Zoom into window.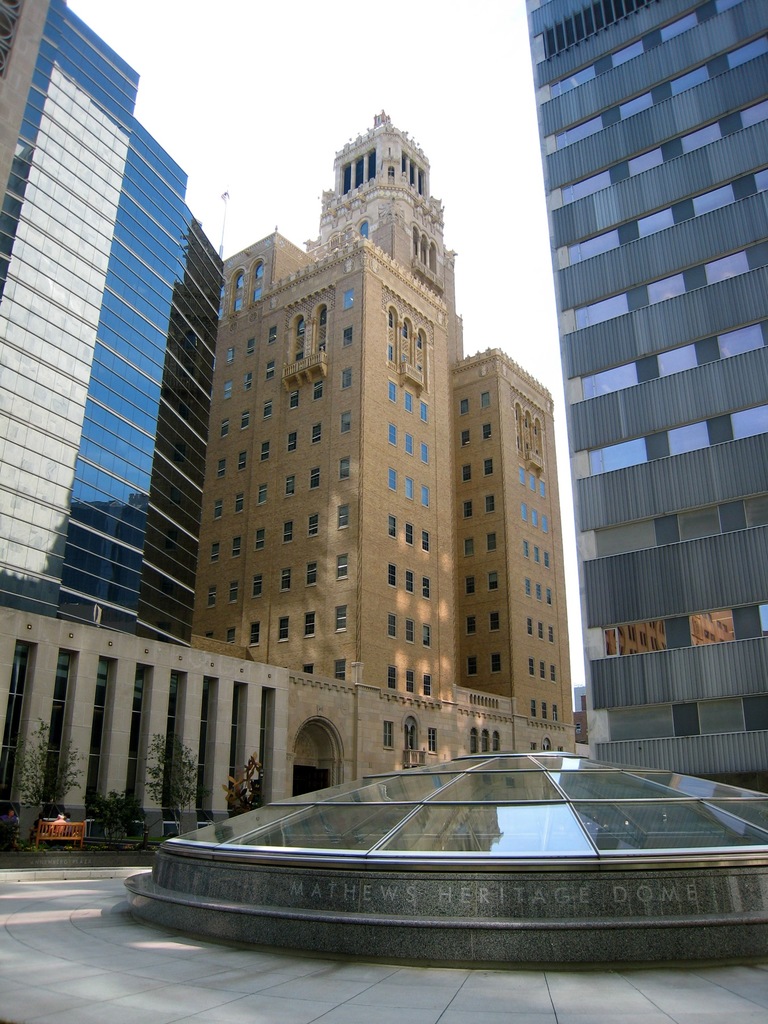
Zoom target: (403, 670, 419, 693).
